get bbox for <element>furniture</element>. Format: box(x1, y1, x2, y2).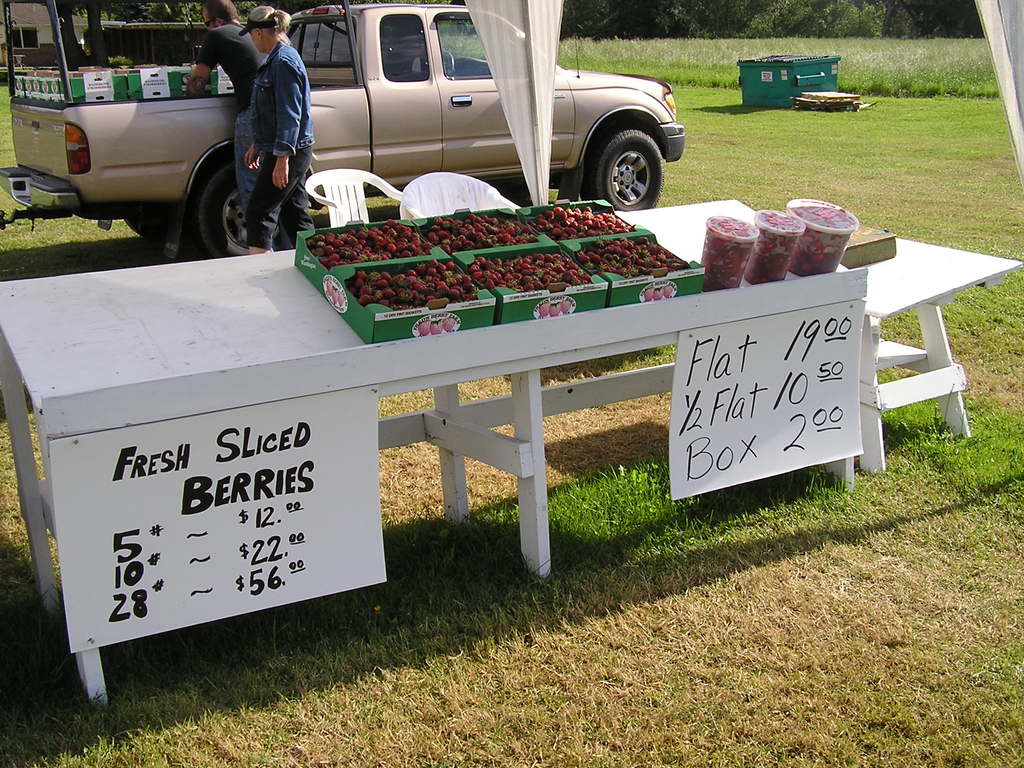
box(0, 196, 1023, 706).
